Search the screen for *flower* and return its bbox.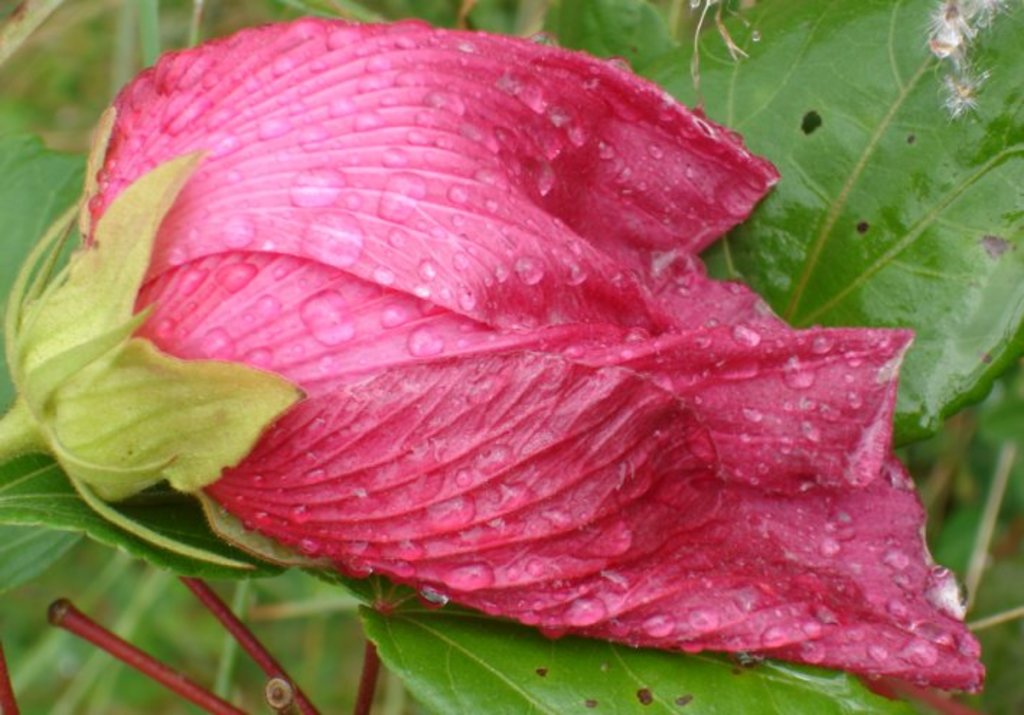
Found: {"left": 40, "top": 27, "right": 884, "bottom": 646}.
